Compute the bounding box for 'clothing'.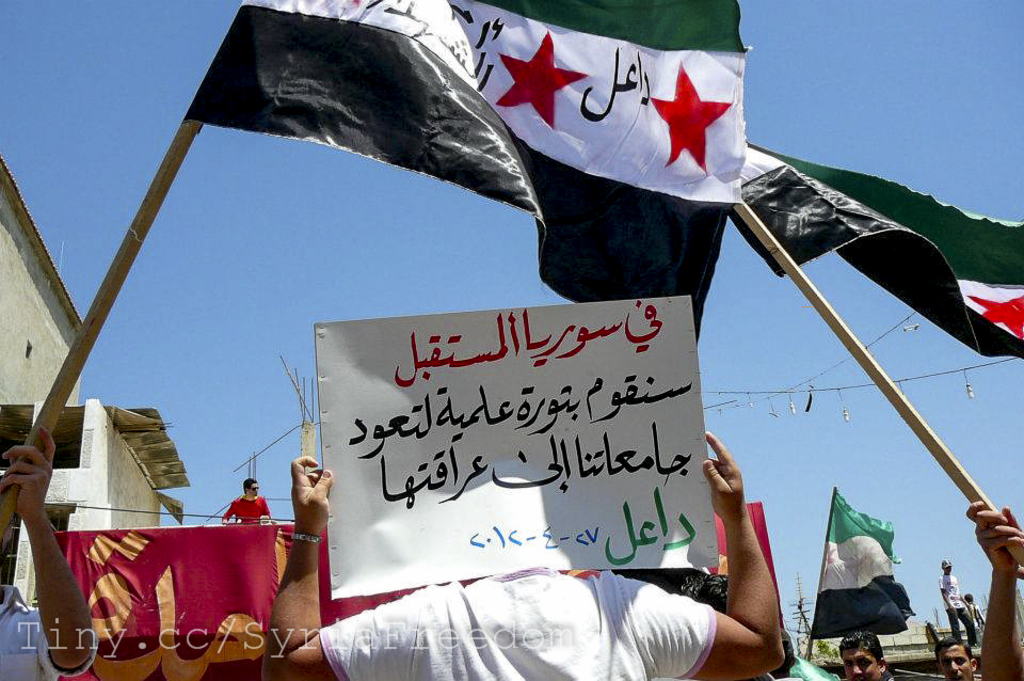
[220,495,282,525].
